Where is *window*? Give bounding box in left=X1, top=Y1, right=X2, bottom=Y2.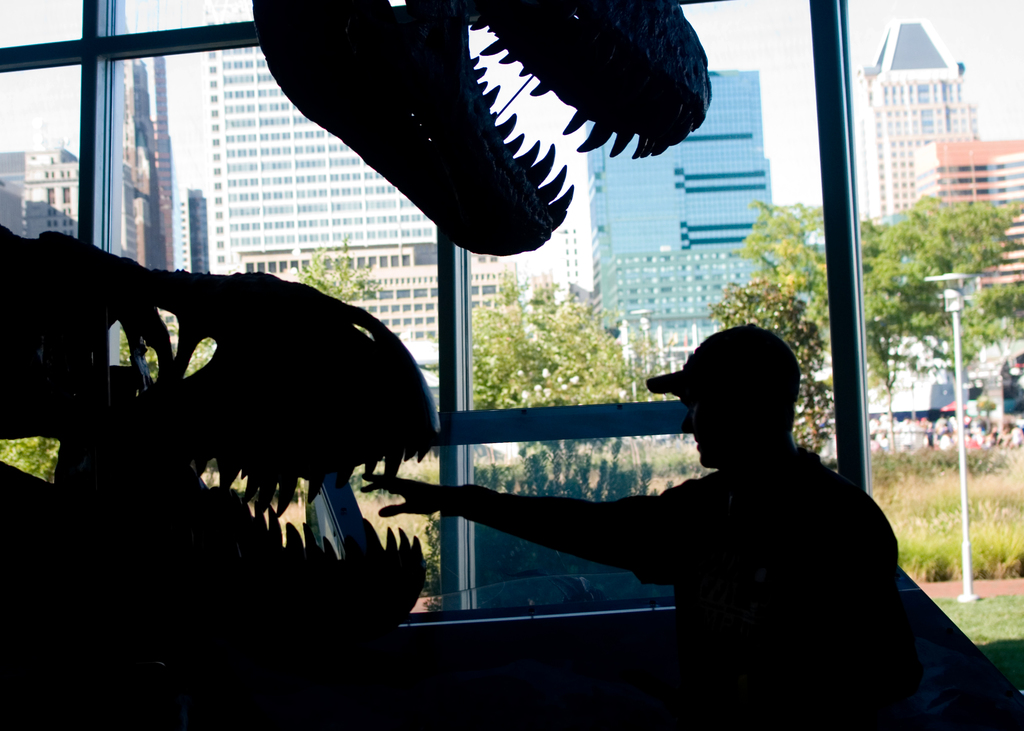
left=0, top=0, right=872, bottom=625.
